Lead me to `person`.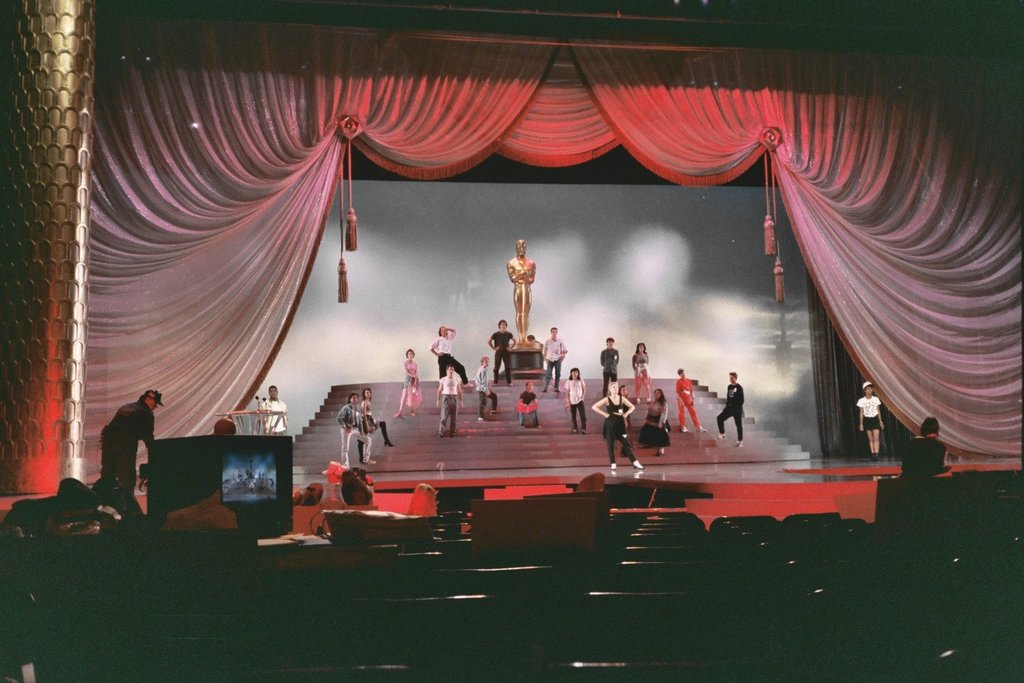
Lead to <box>852,376,886,464</box>.
